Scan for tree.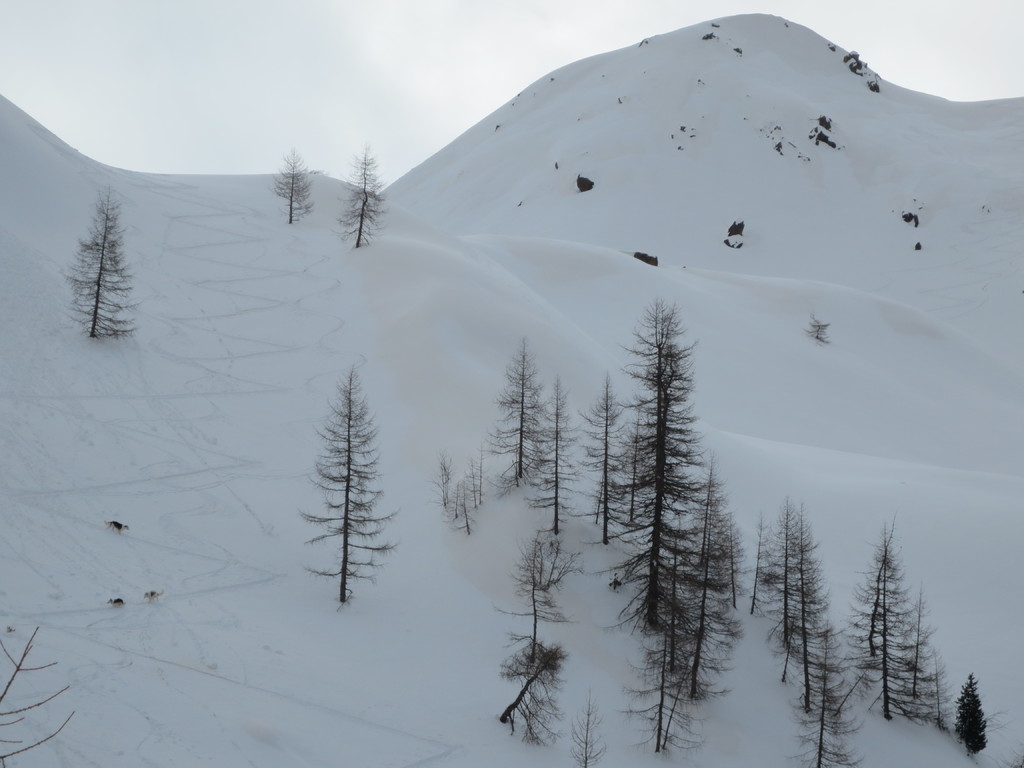
Scan result: crop(333, 140, 390, 247).
